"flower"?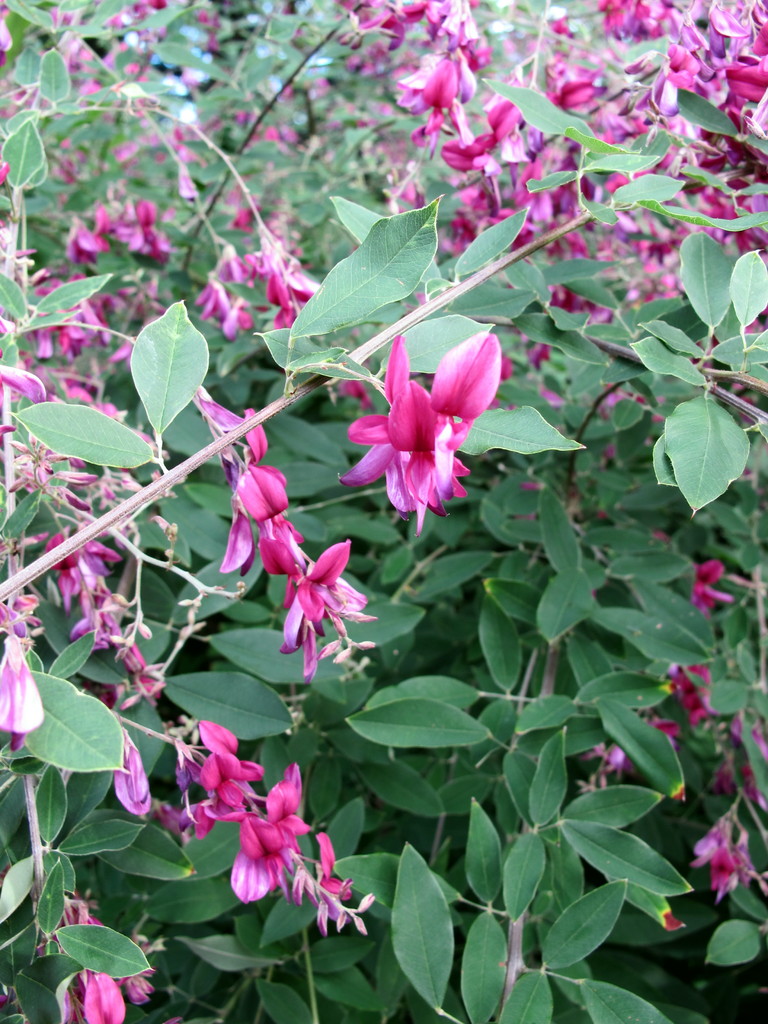
340, 339, 504, 525
